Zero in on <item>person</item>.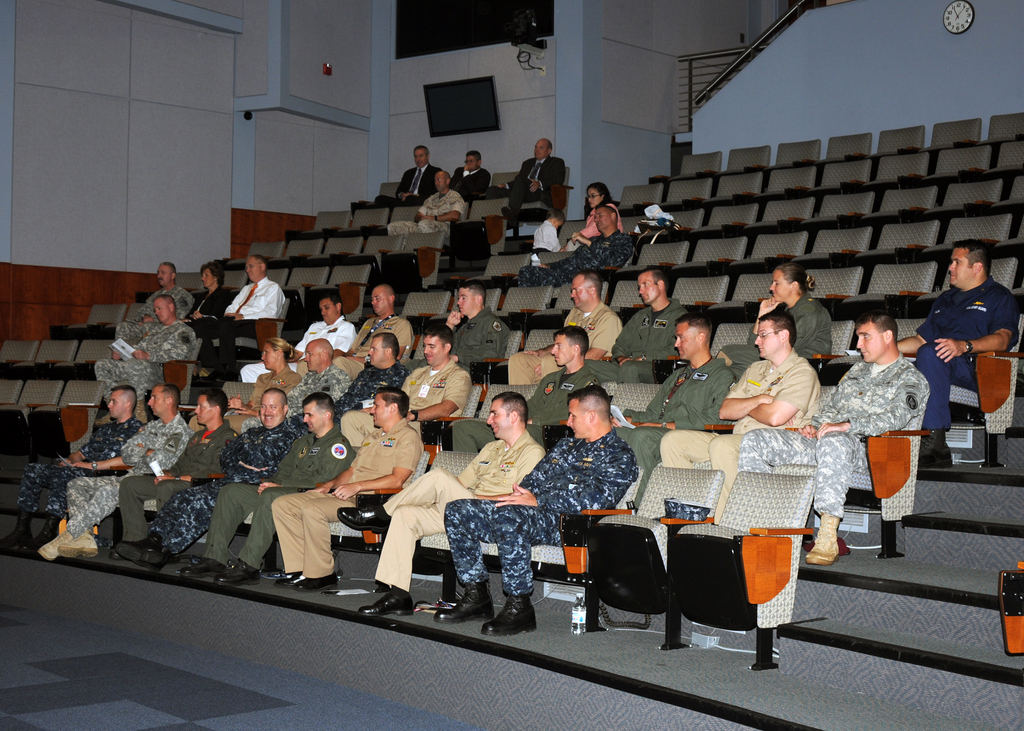
Zeroed in: 180 393 353 587.
